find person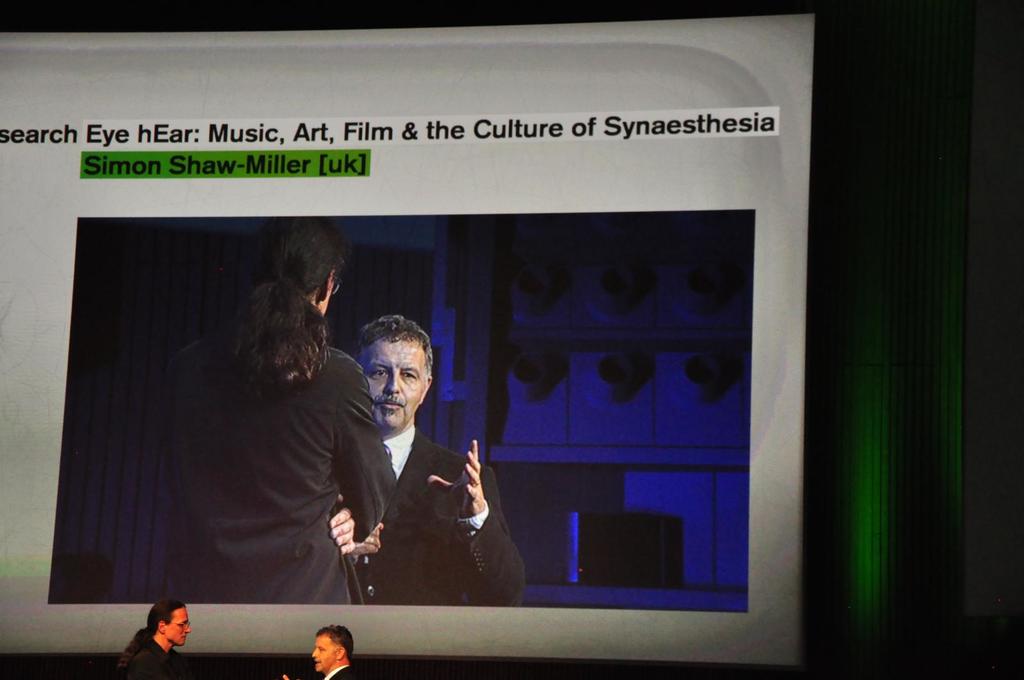
[x1=285, y1=619, x2=360, y2=678]
